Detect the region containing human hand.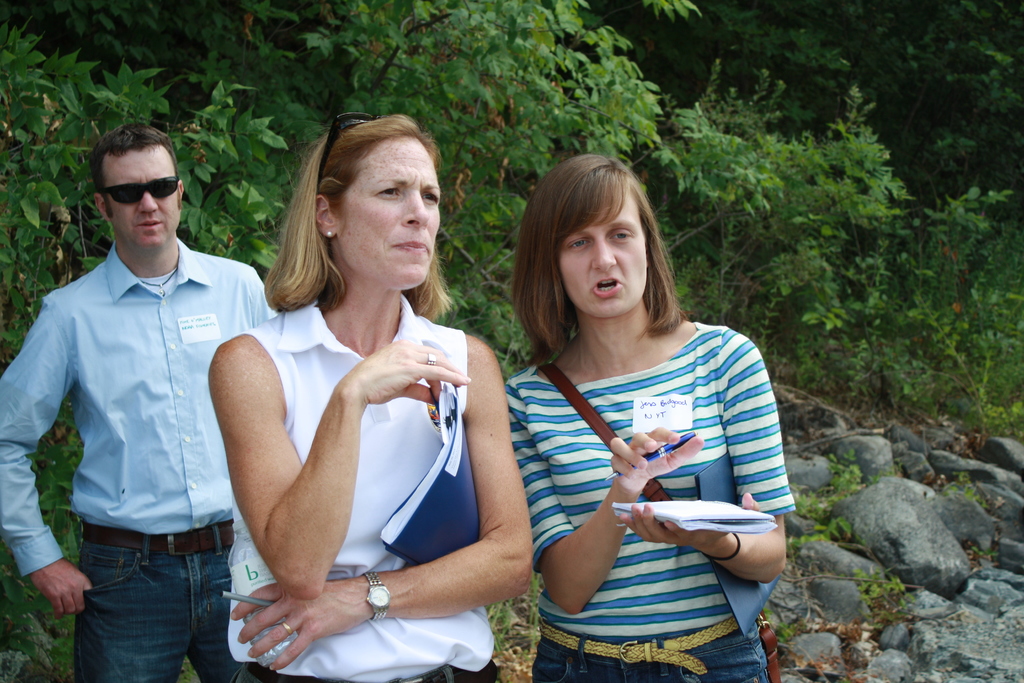
(337, 336, 471, 404).
